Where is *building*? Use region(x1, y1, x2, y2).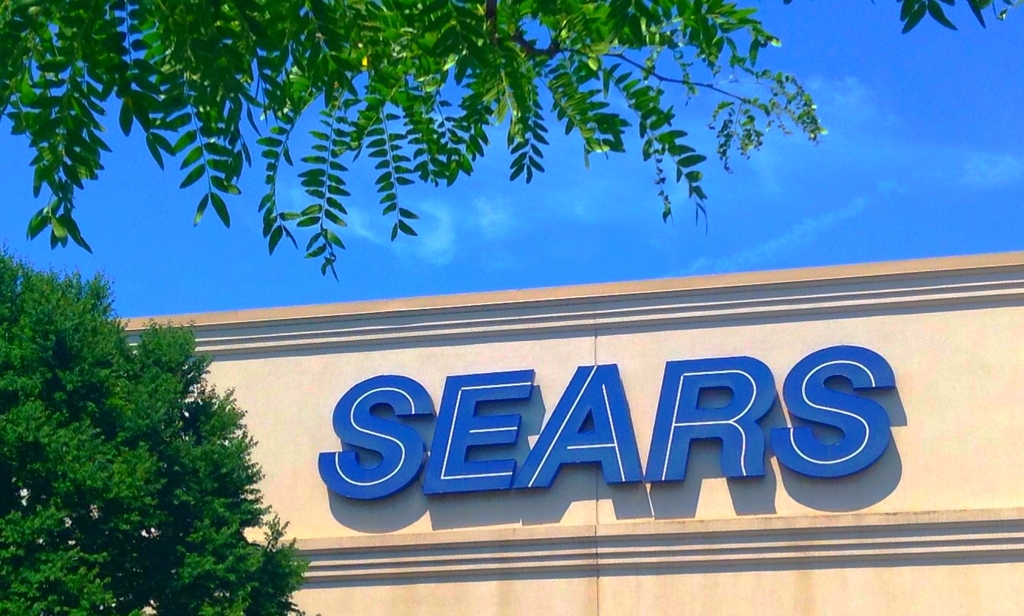
region(110, 249, 1023, 615).
